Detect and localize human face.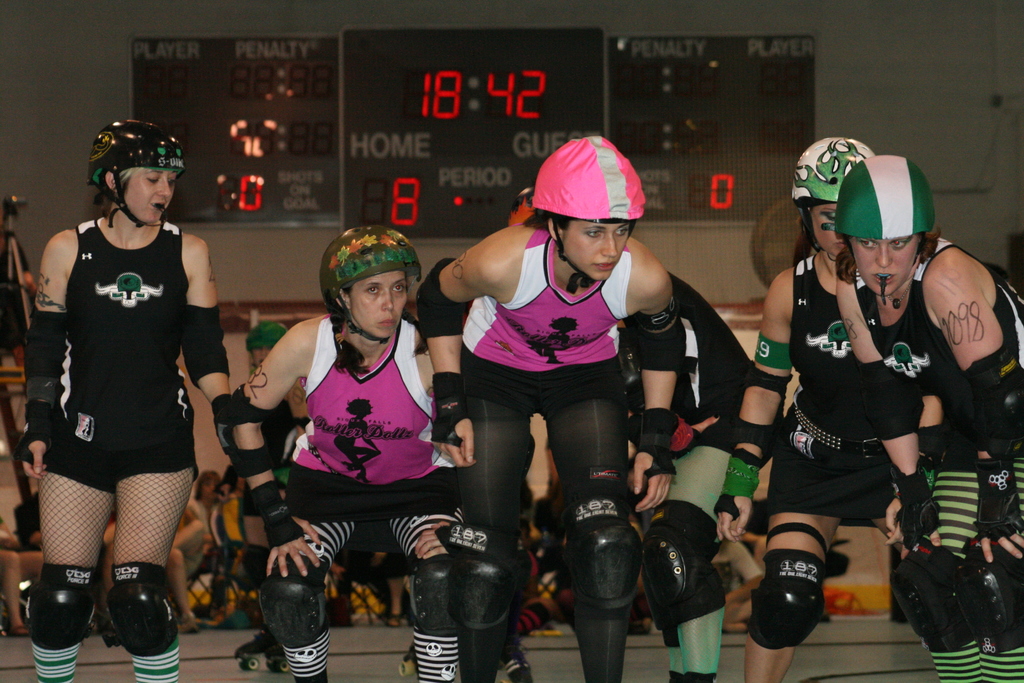
Localized at 812/202/845/257.
